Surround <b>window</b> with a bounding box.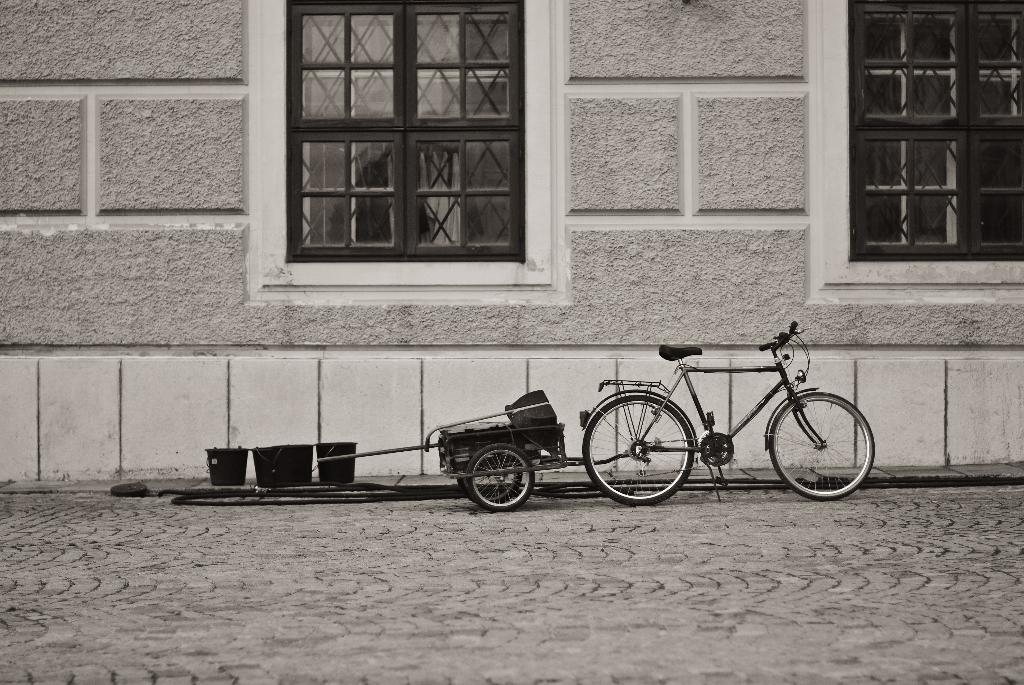
<bbox>278, 0, 519, 266</bbox>.
